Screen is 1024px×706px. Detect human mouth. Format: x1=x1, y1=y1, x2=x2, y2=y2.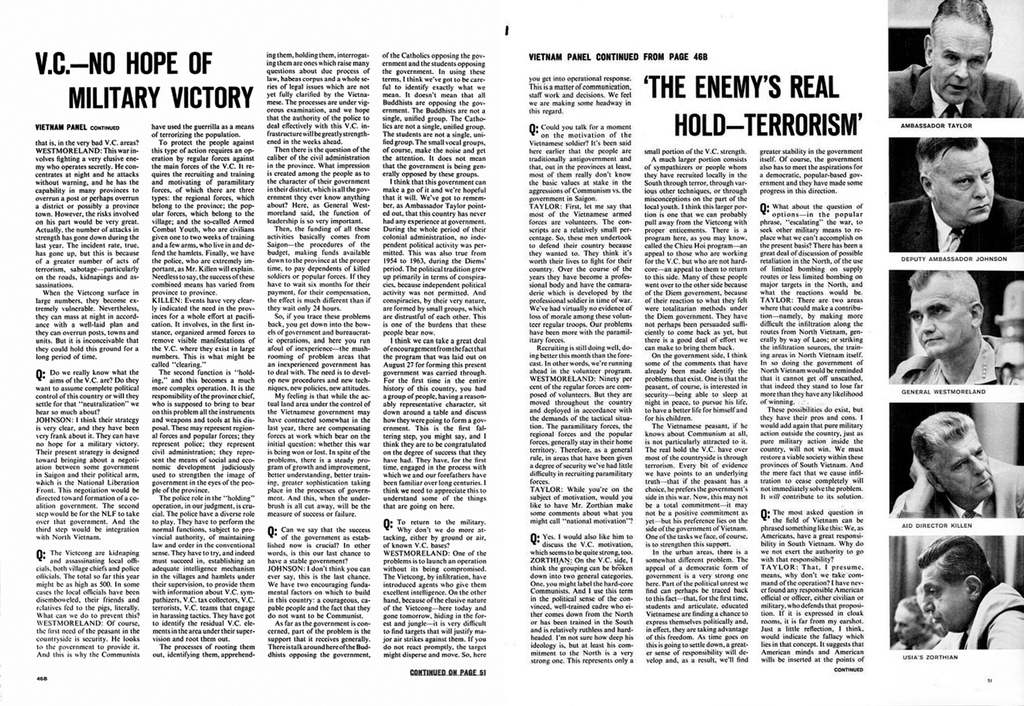
x1=922, y1=332, x2=937, y2=347.
